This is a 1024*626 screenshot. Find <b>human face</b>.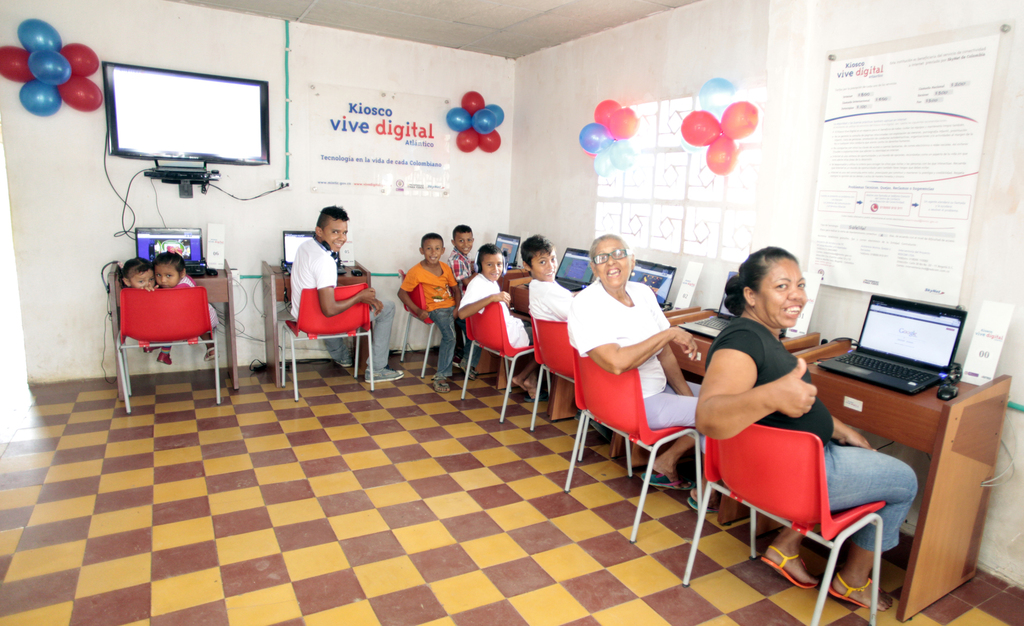
Bounding box: x1=452, y1=230, x2=474, y2=252.
